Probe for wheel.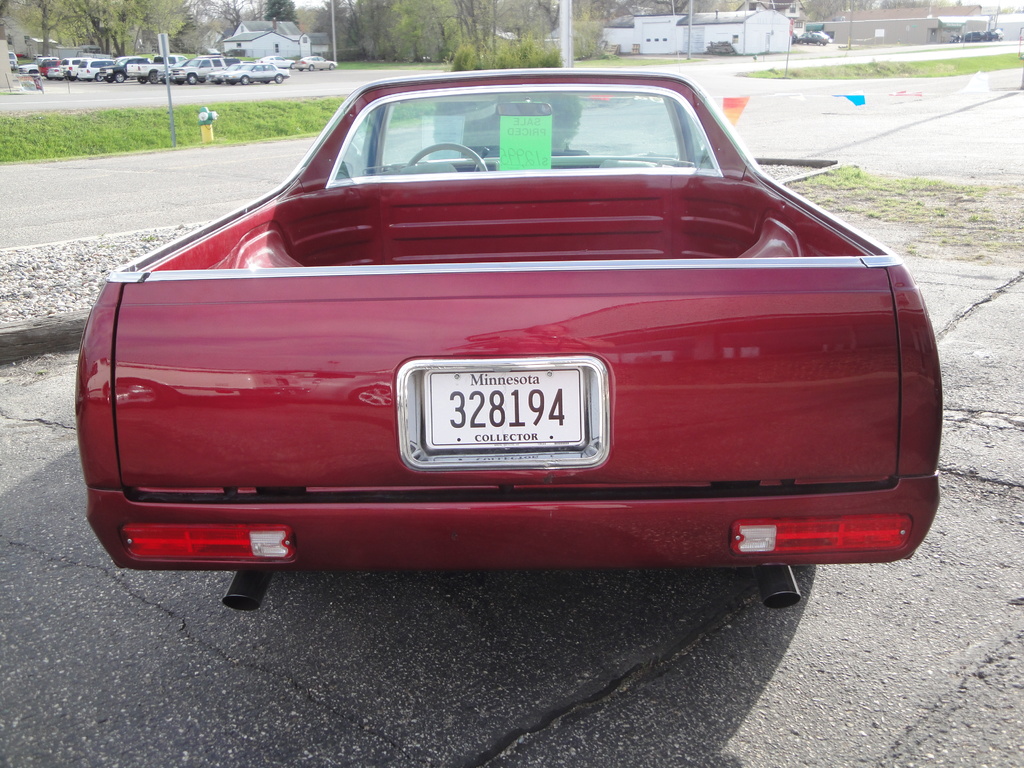
Probe result: l=271, t=77, r=280, b=83.
